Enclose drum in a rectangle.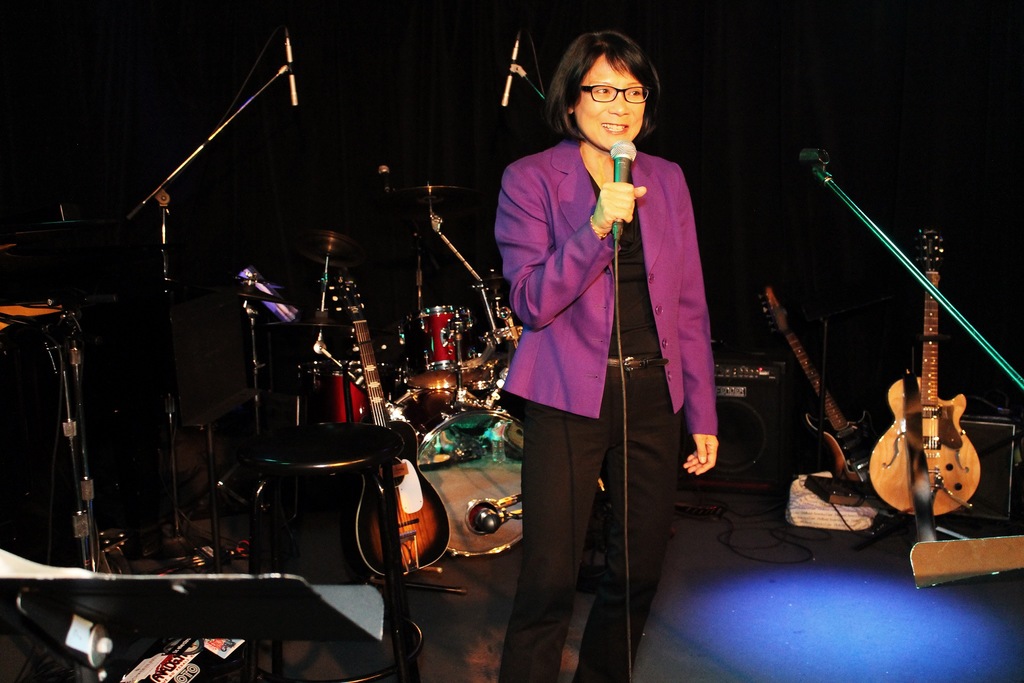
crop(398, 305, 496, 394).
